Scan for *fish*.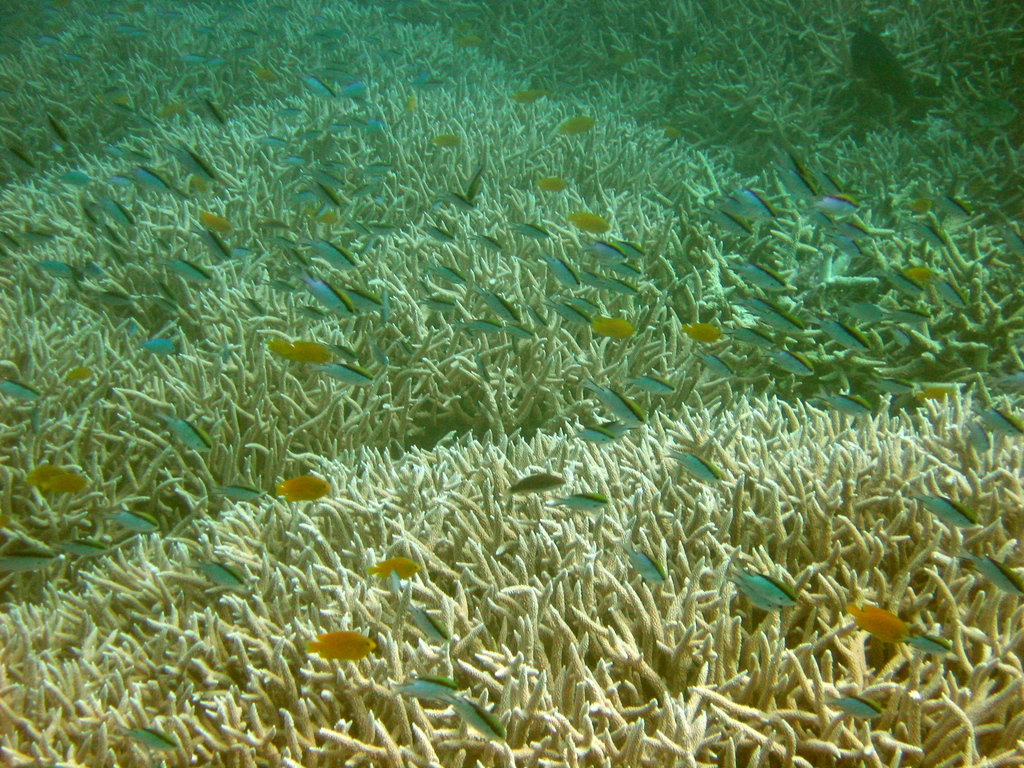
Scan result: crop(899, 632, 957, 656).
